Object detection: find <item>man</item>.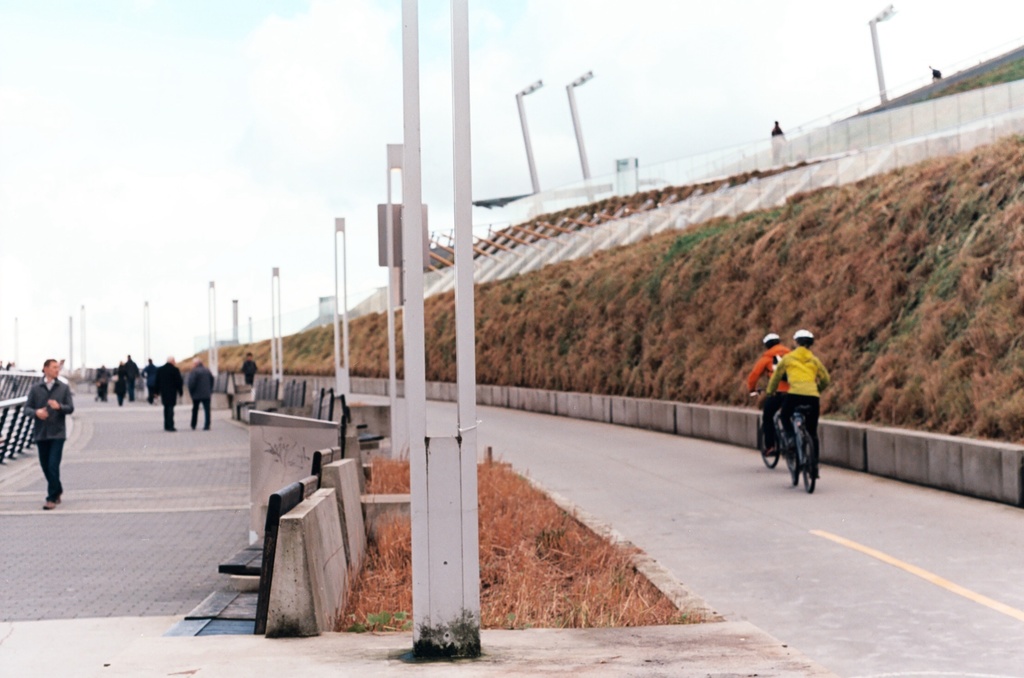
927:65:943:81.
